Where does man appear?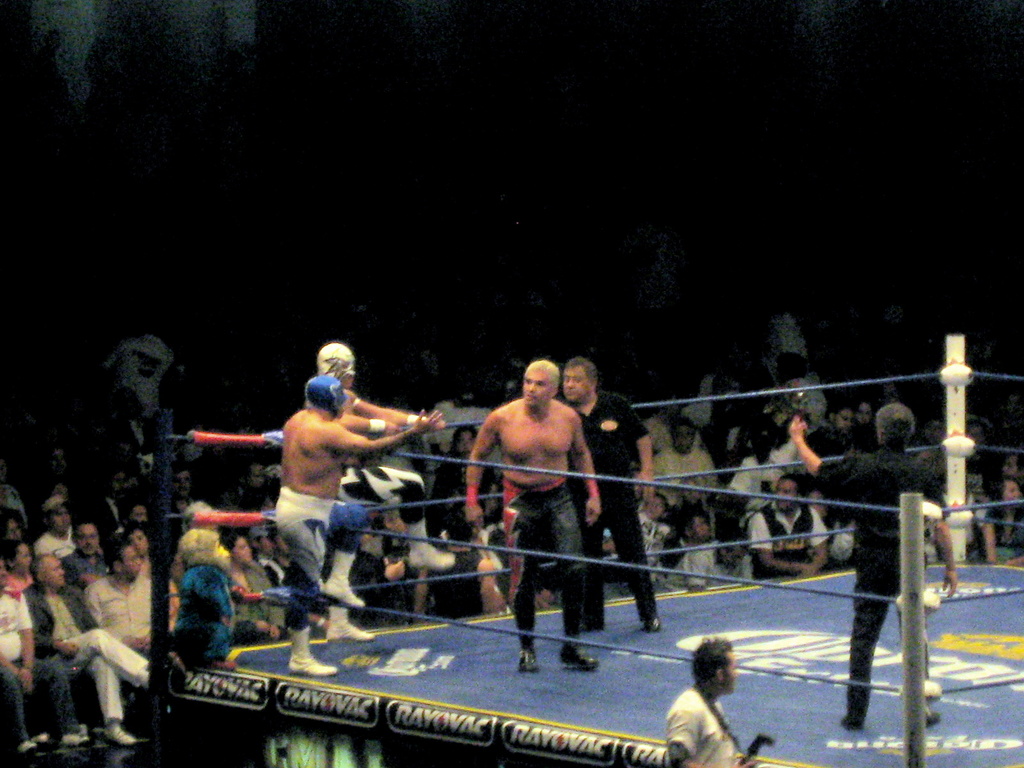
Appears at x1=32 y1=551 x2=151 y2=747.
